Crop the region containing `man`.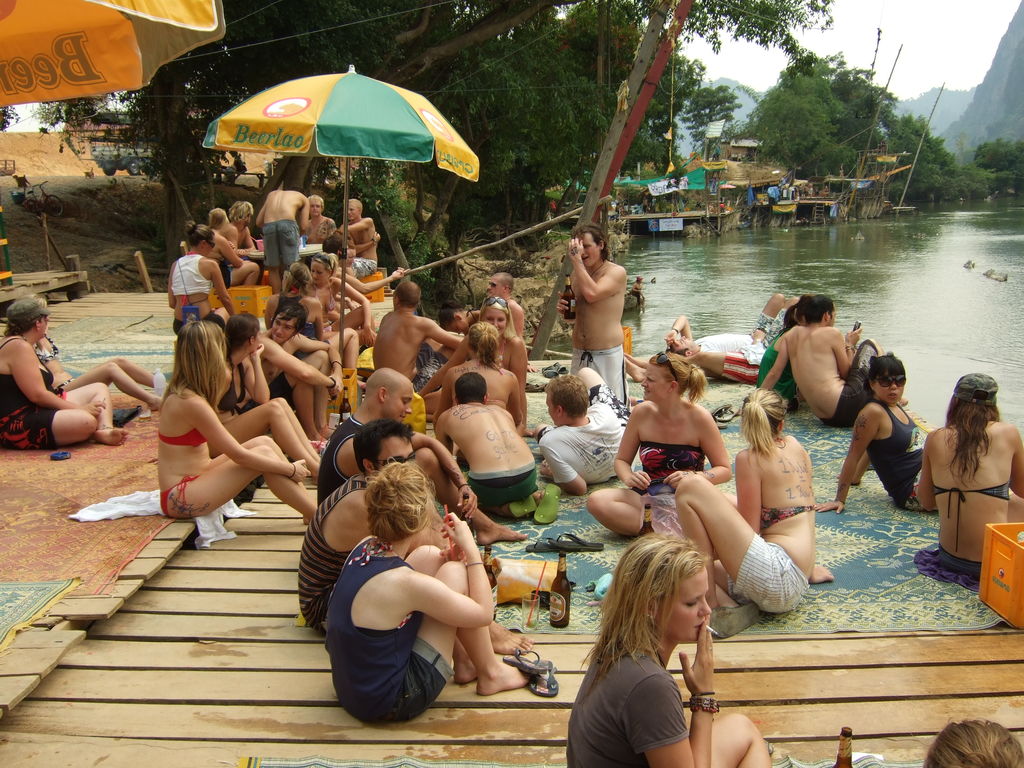
Crop region: l=363, t=277, r=470, b=394.
